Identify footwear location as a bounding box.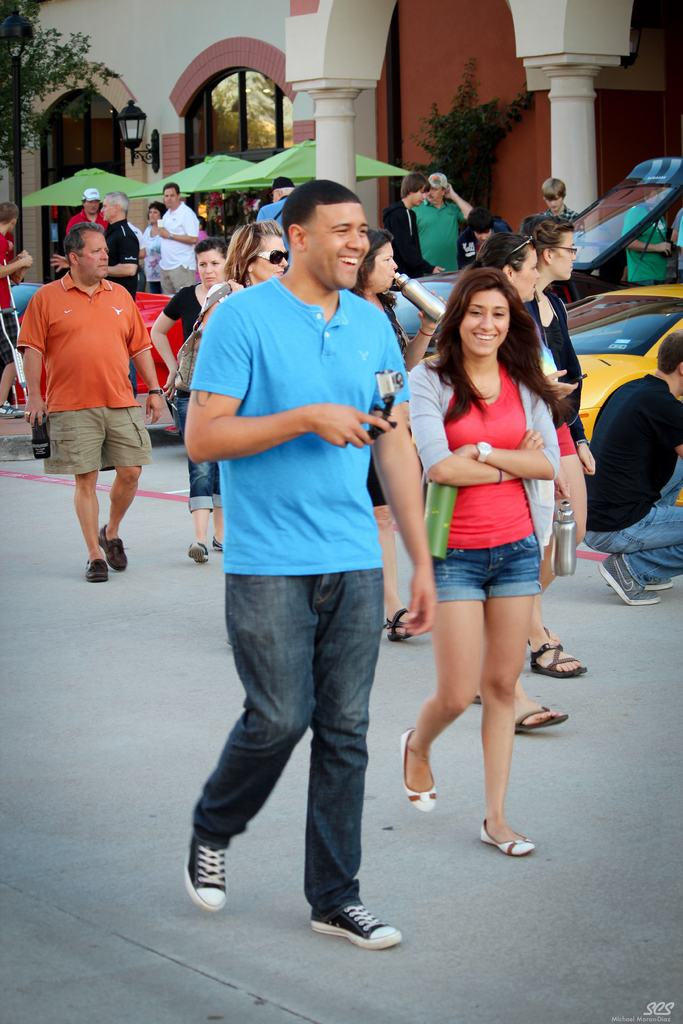
86:557:108:577.
